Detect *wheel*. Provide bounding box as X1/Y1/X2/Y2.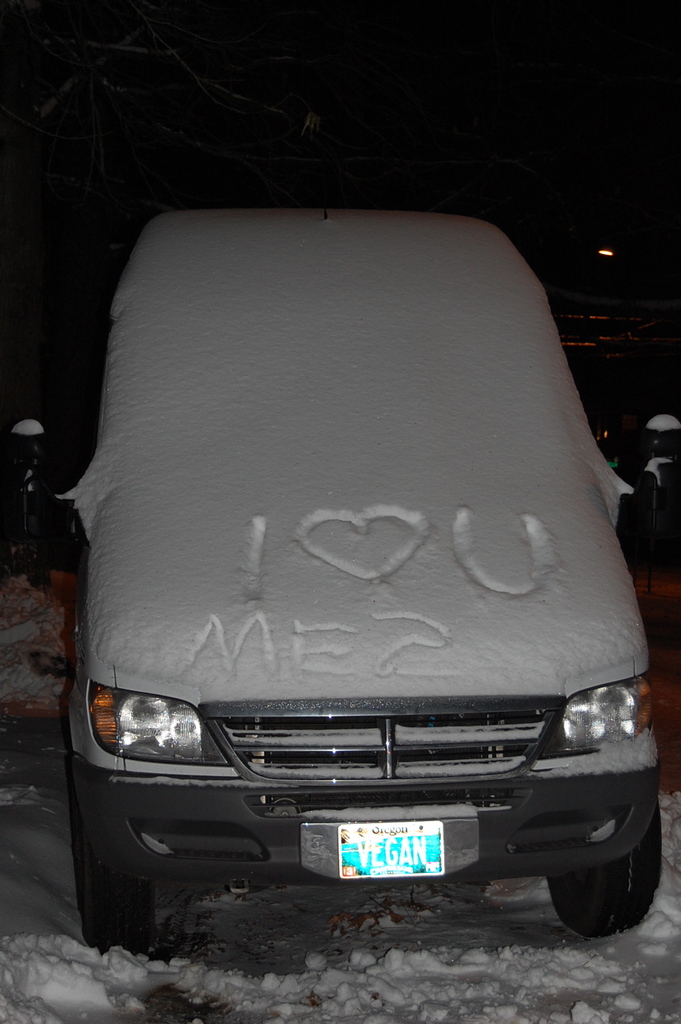
70/767/151/957.
